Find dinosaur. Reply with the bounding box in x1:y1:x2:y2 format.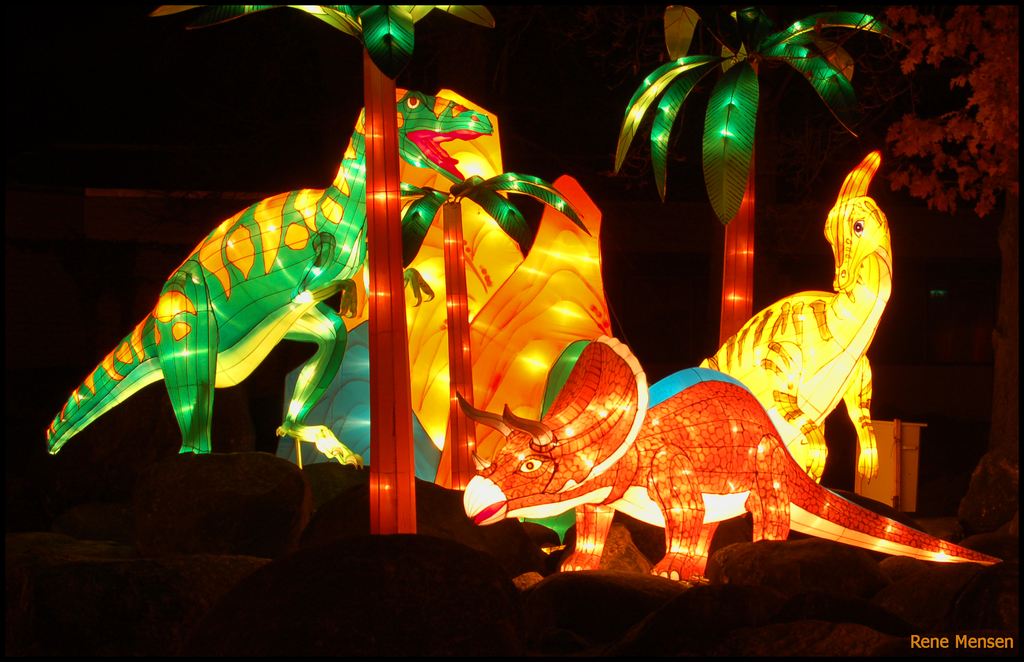
38:83:495:471.
